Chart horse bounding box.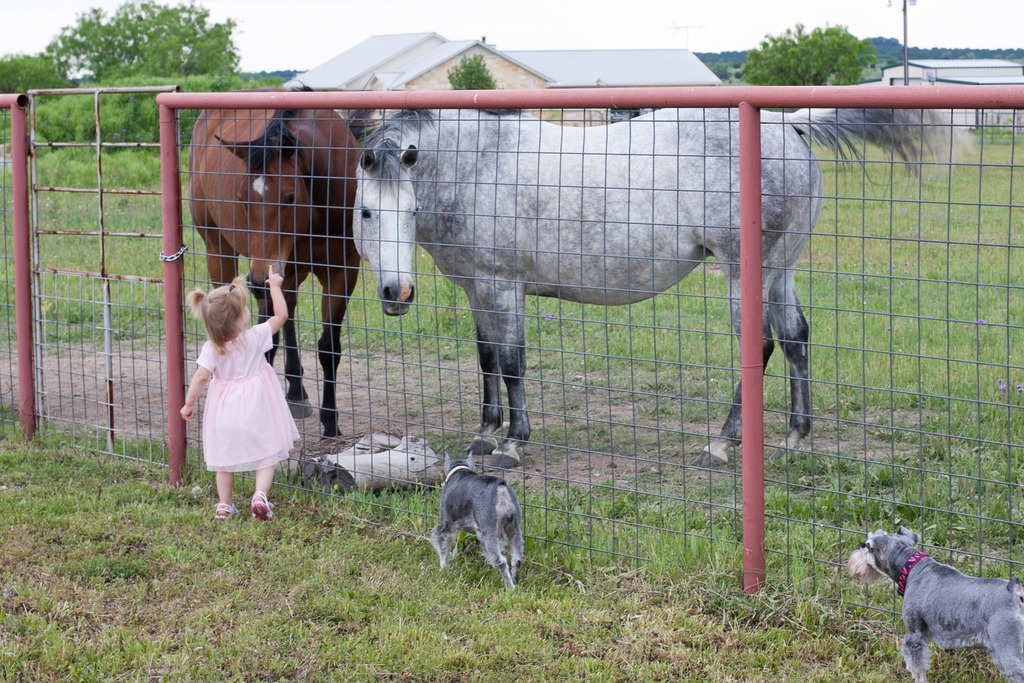
Charted: locate(351, 104, 952, 473).
